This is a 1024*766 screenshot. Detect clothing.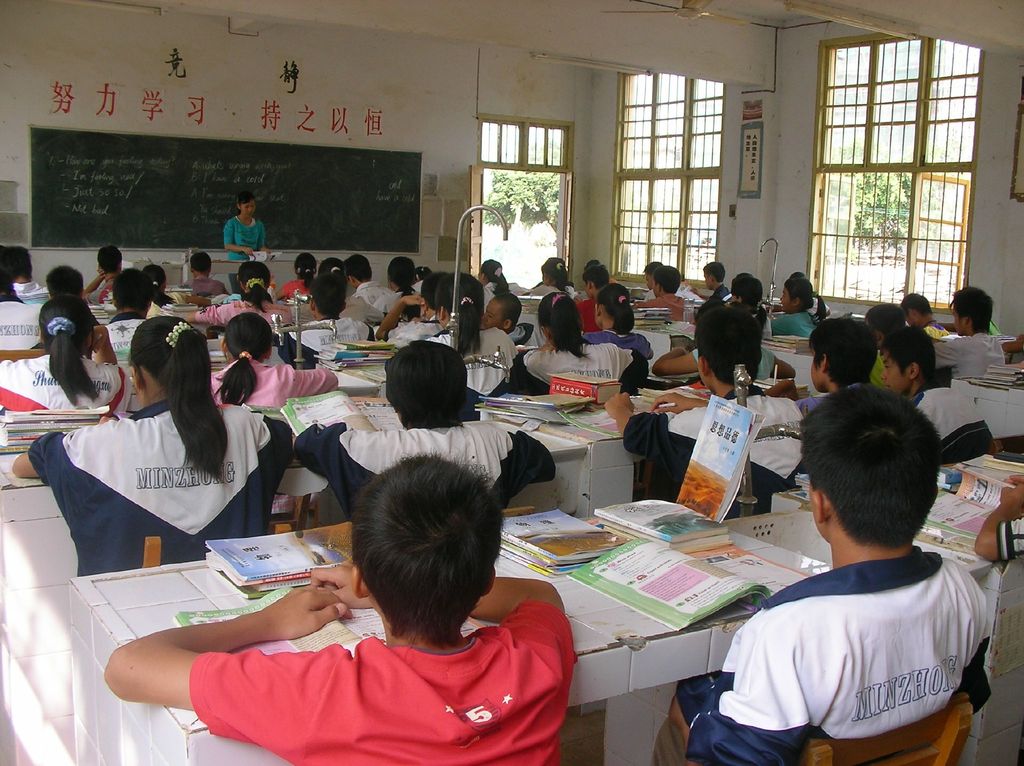
x1=673, y1=543, x2=984, y2=765.
